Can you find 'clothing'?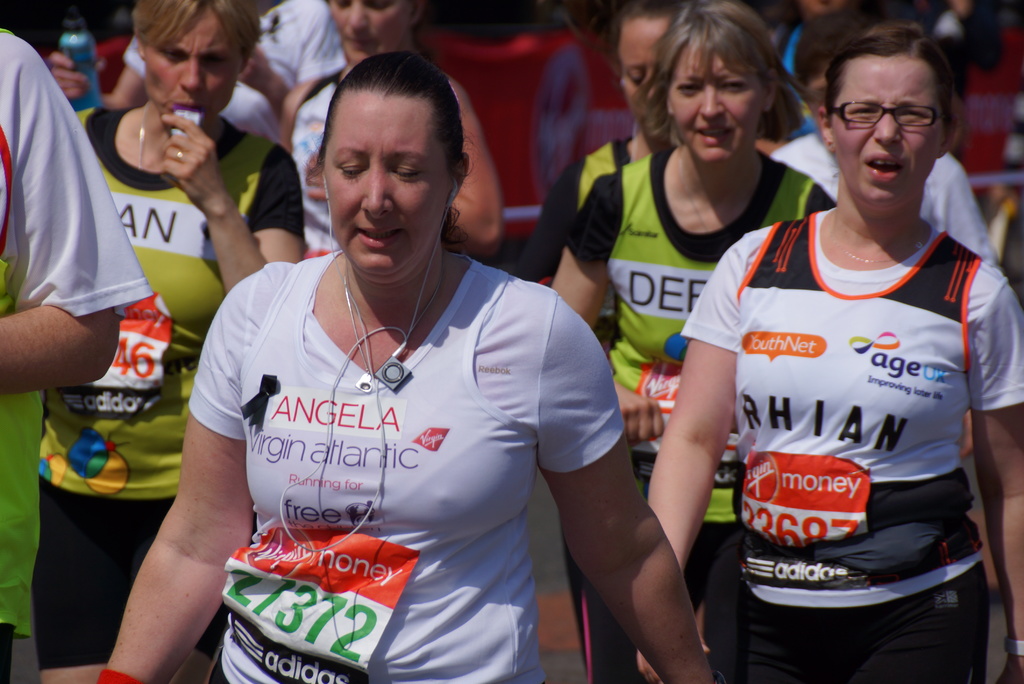
Yes, bounding box: 557, 129, 622, 239.
